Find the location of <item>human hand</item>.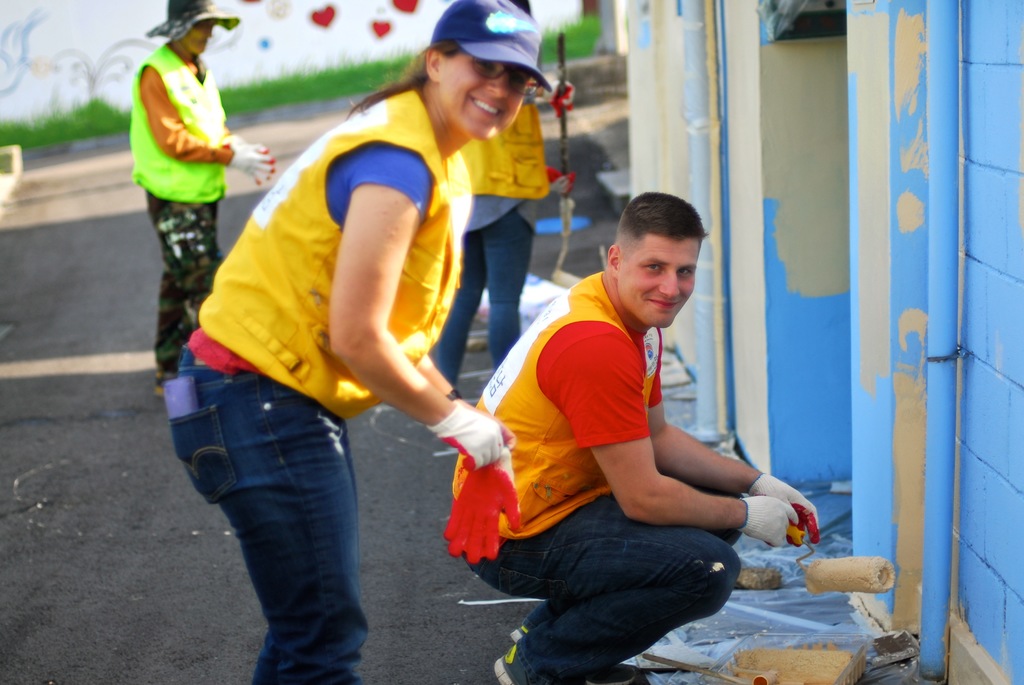
Location: 541:77:578:117.
